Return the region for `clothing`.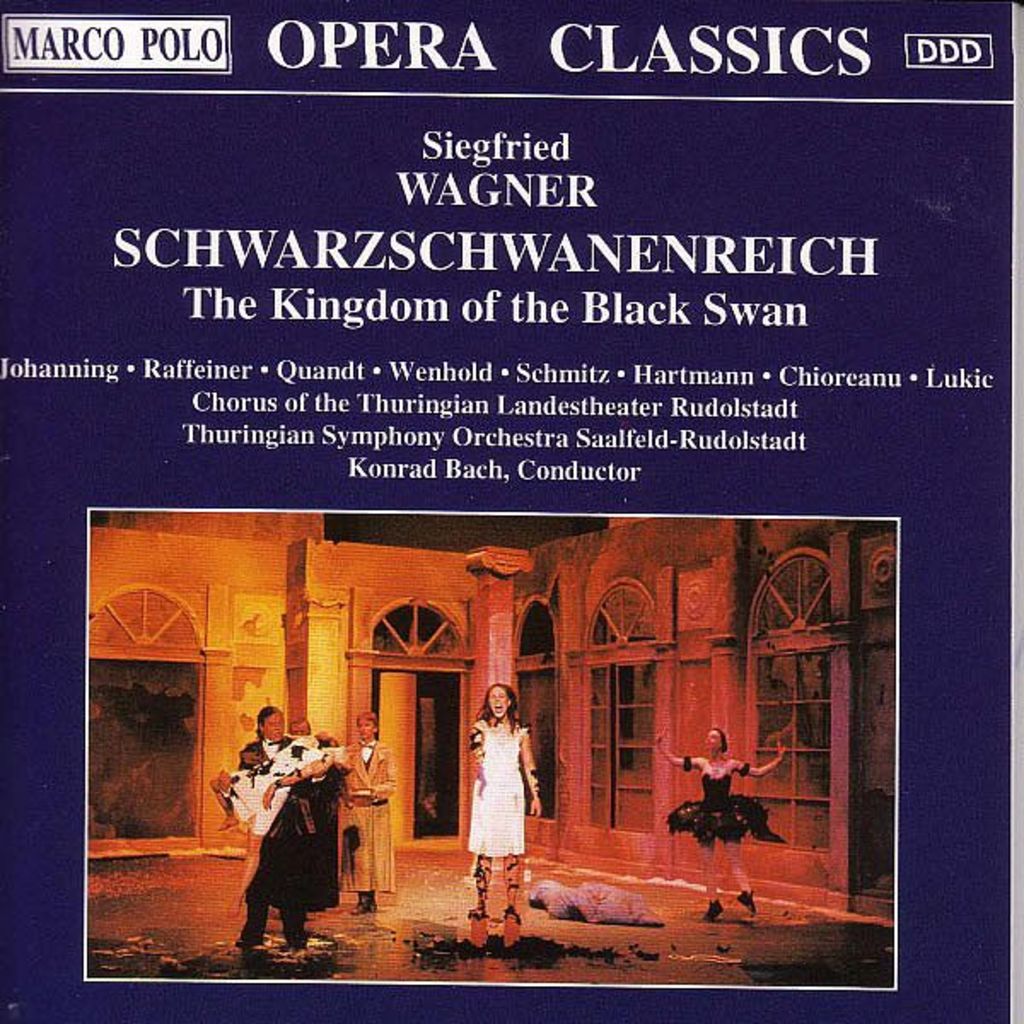
459:712:532:896.
